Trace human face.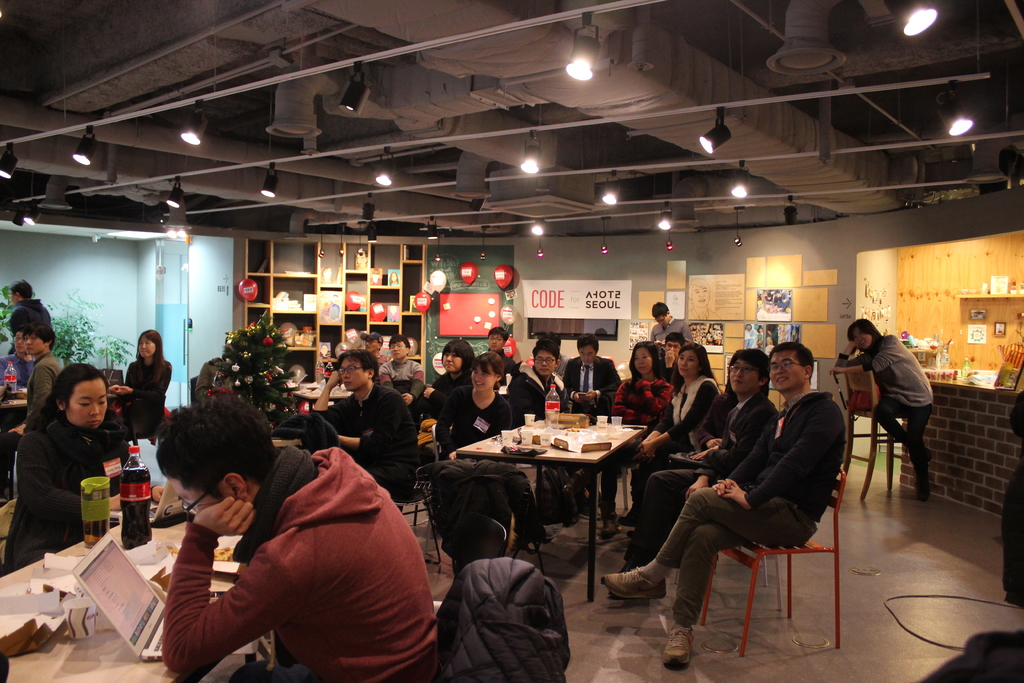
Traced to crop(63, 378, 108, 431).
